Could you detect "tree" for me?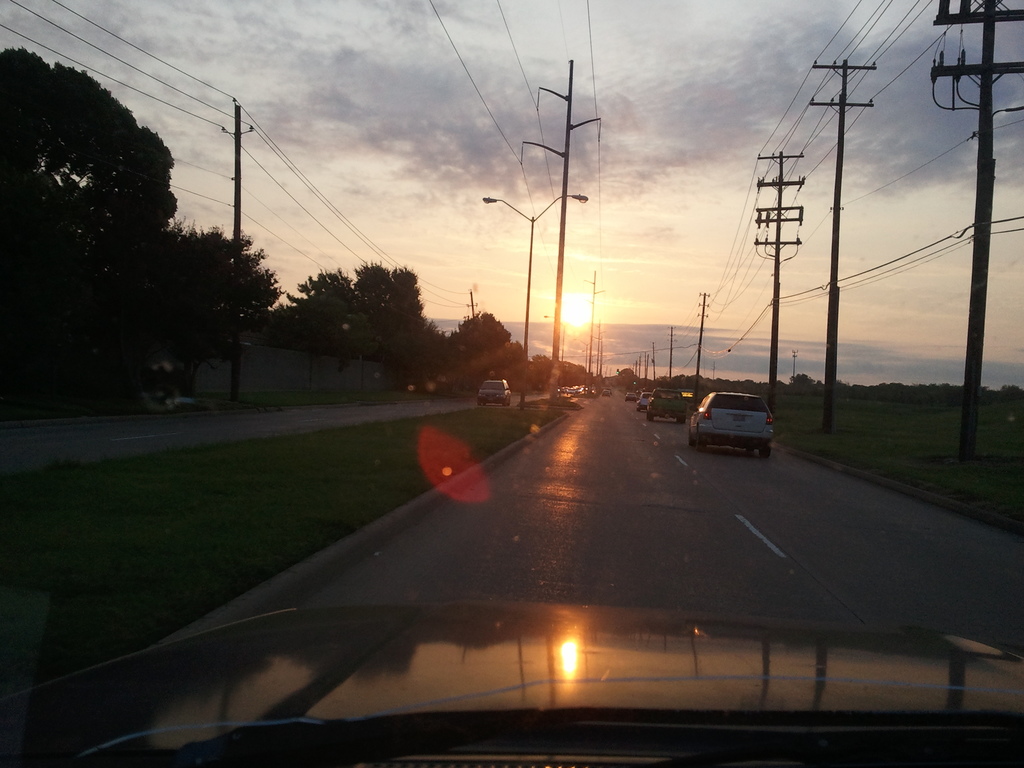
Detection result: 9 49 276 417.
